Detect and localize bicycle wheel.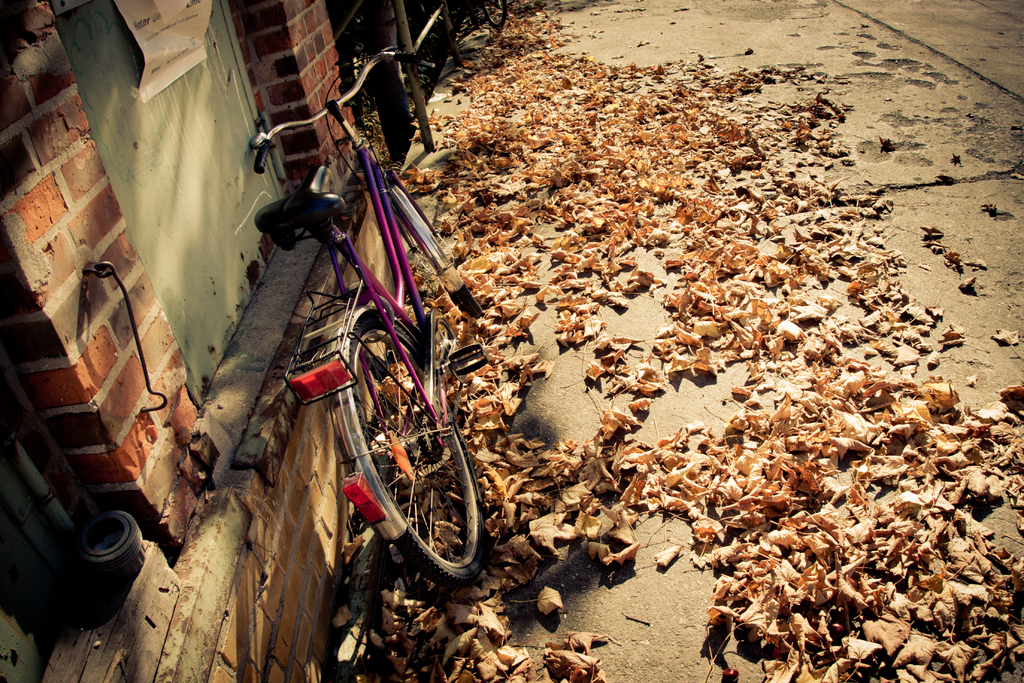
Localized at (left=387, top=174, right=483, bottom=317).
